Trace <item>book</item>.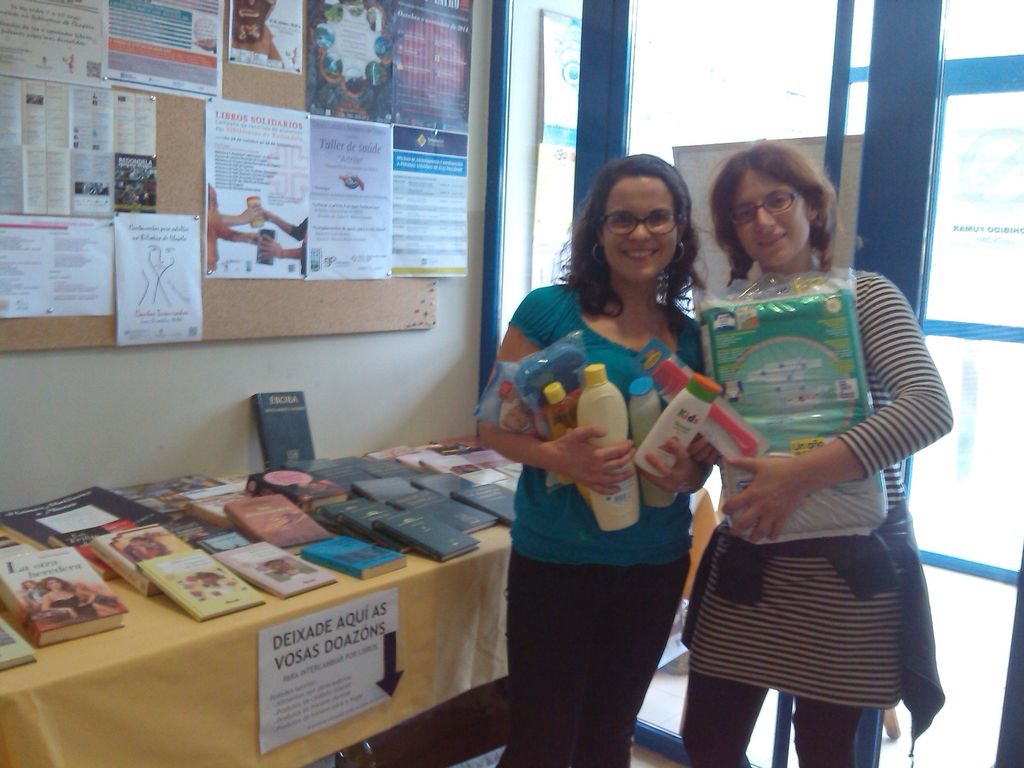
Traced to rect(191, 488, 234, 521).
